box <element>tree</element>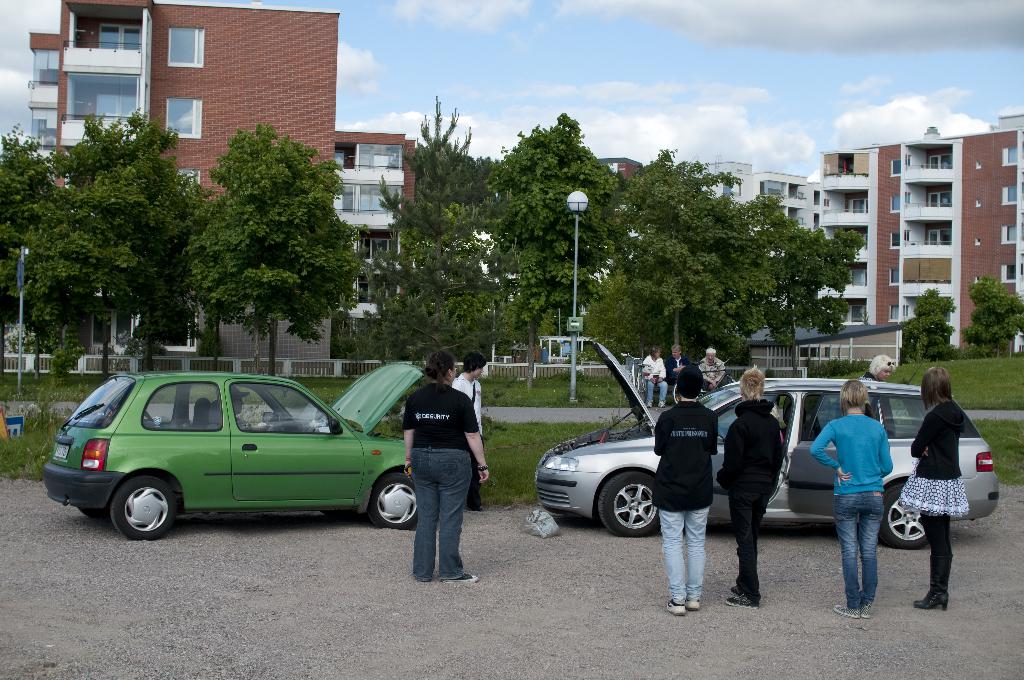
{"left": 568, "top": 147, "right": 879, "bottom": 358}
